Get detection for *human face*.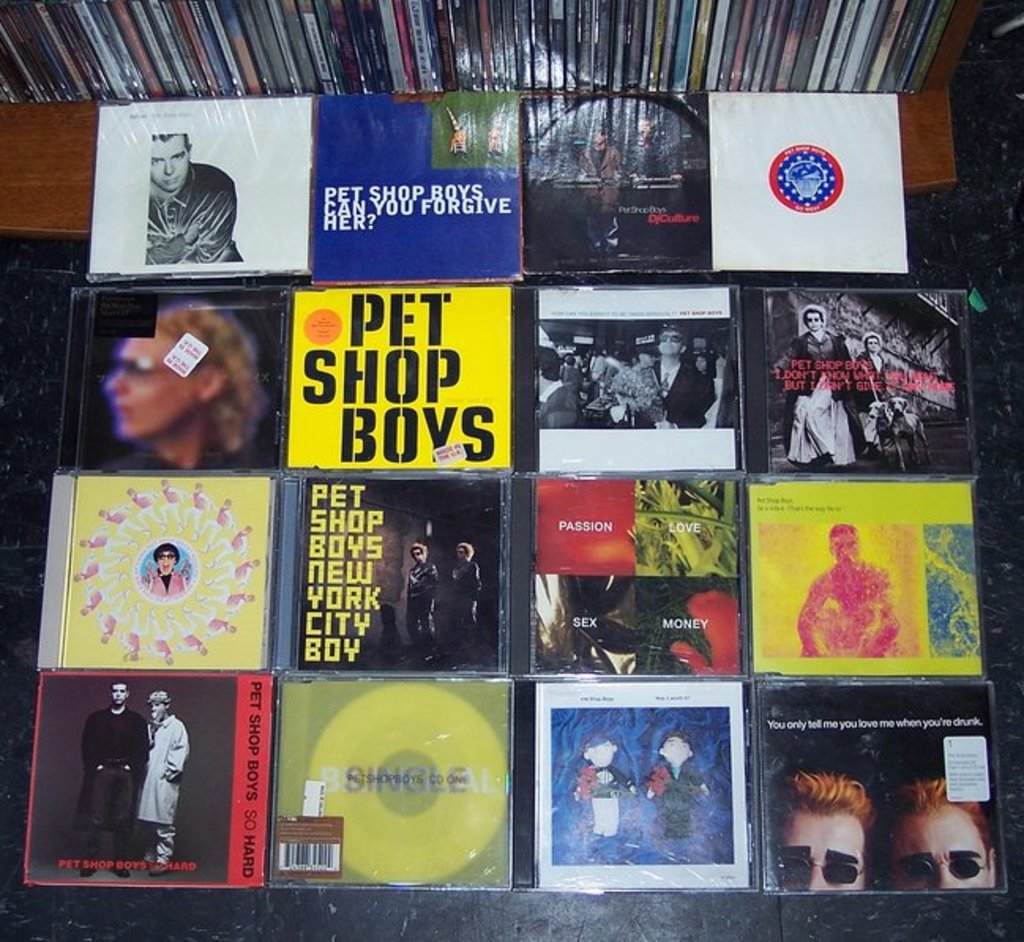
Detection: 880 802 988 899.
